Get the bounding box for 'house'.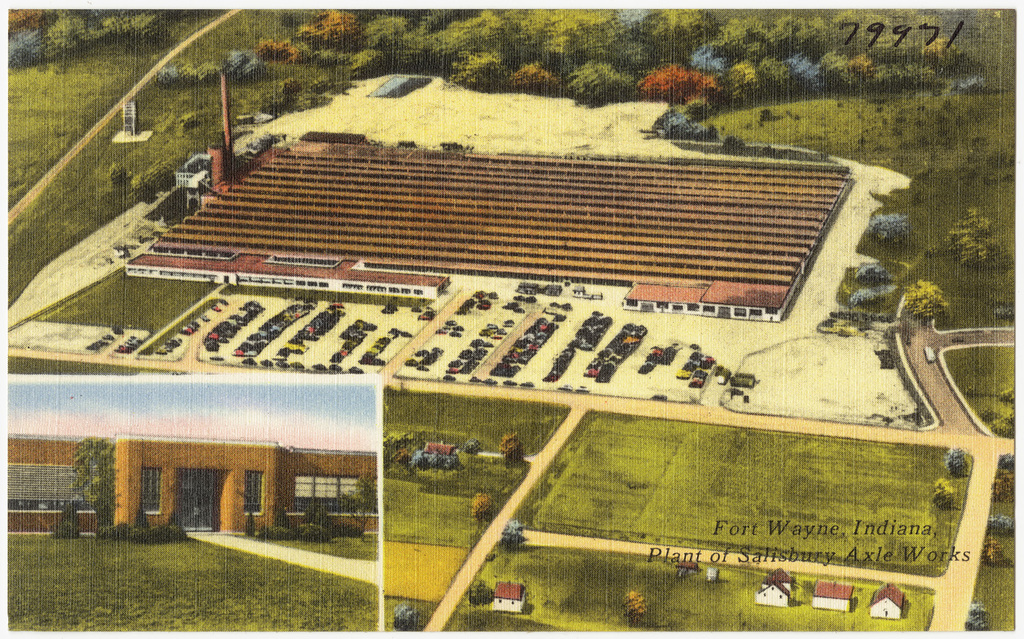
bbox=(812, 577, 855, 608).
